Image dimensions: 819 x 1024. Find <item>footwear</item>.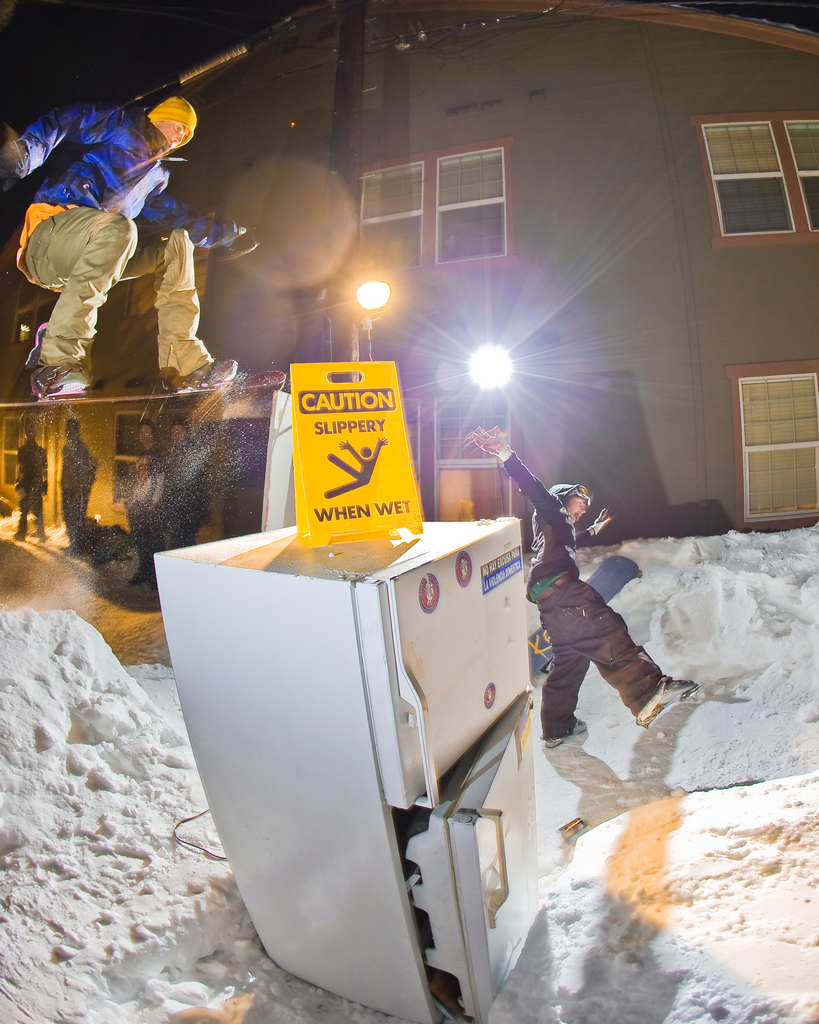
{"left": 28, "top": 362, "right": 98, "bottom": 397}.
